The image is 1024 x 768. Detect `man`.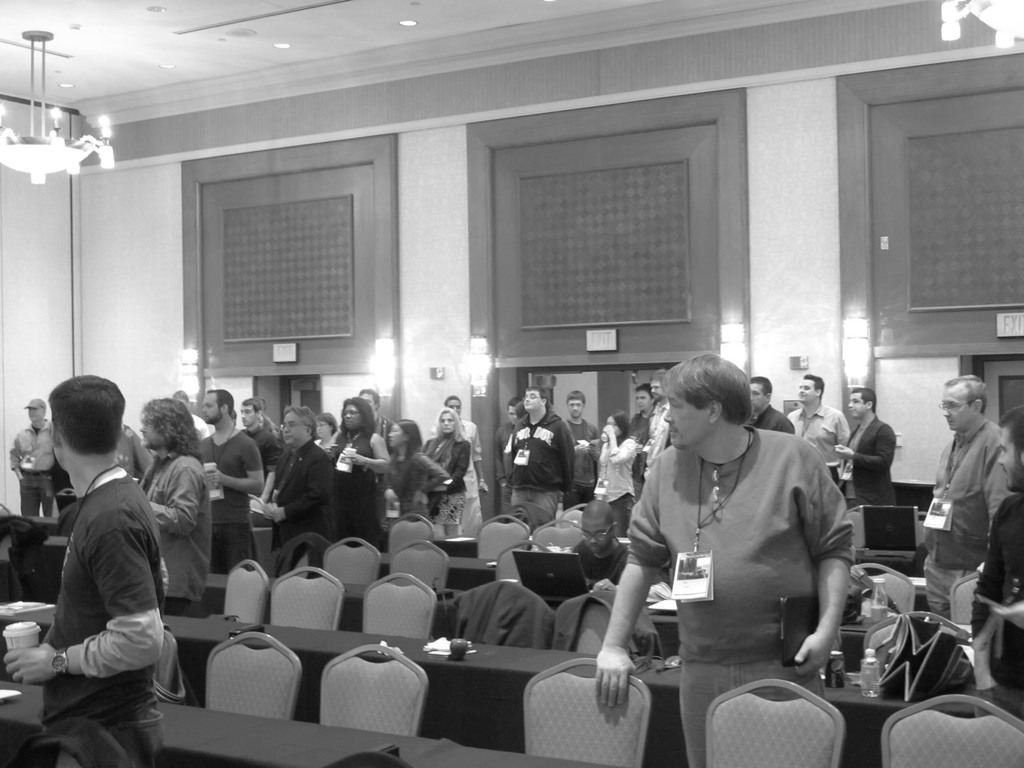
Detection: 620 381 662 495.
